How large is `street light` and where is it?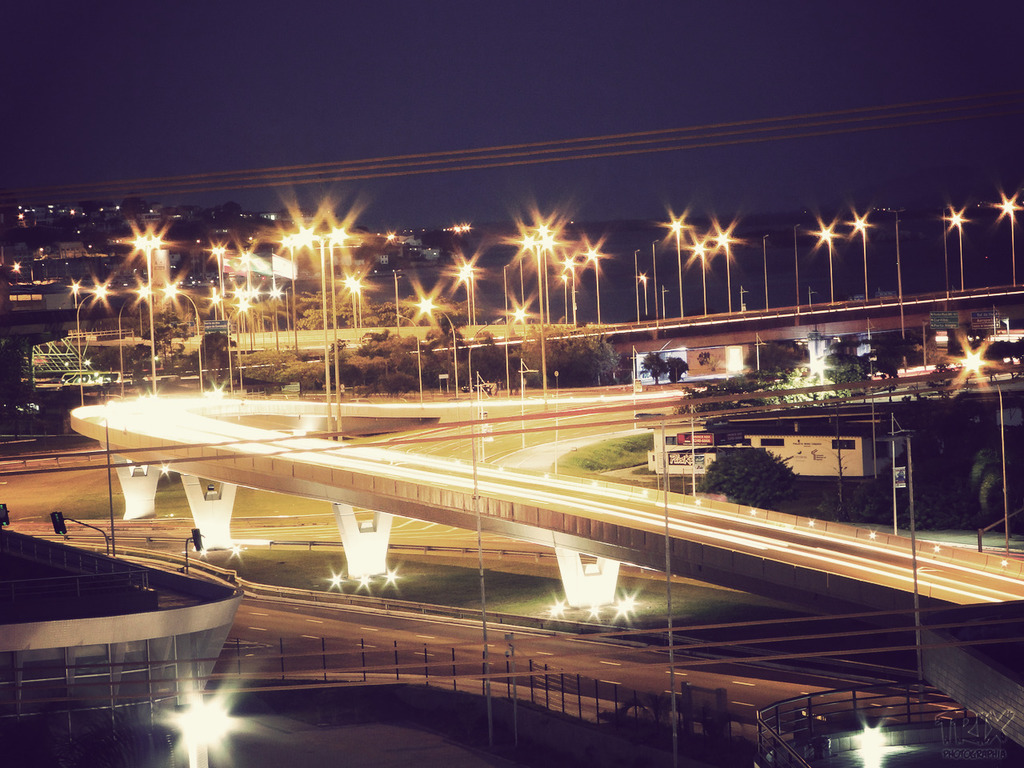
Bounding box: 560:255:578:326.
